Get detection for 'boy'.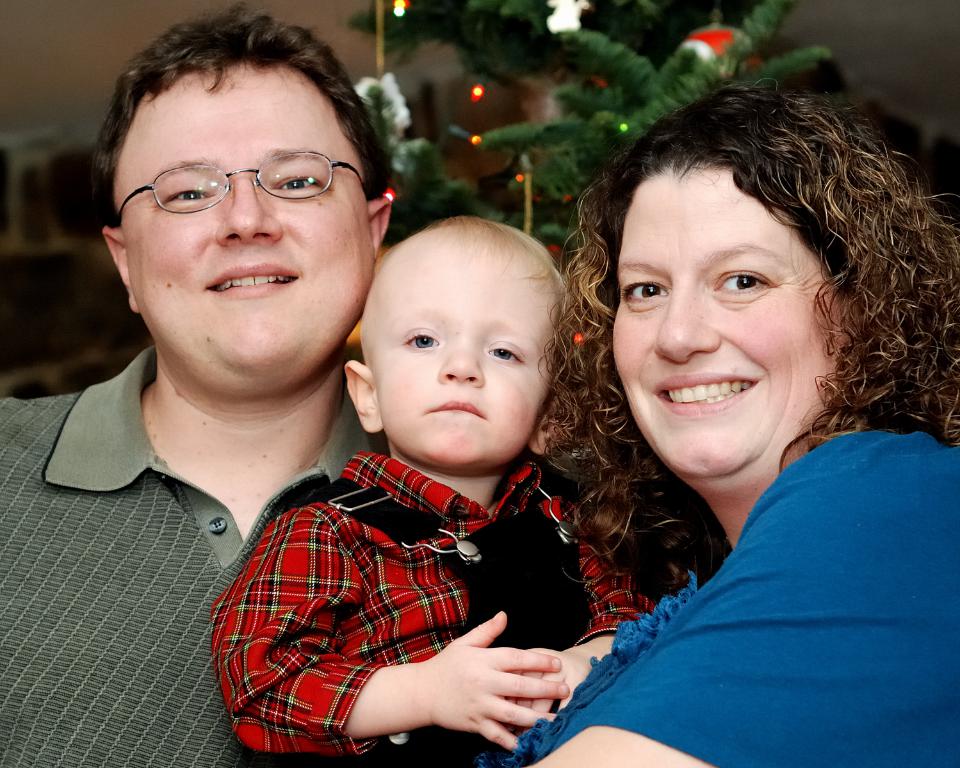
Detection: 234,171,617,748.
